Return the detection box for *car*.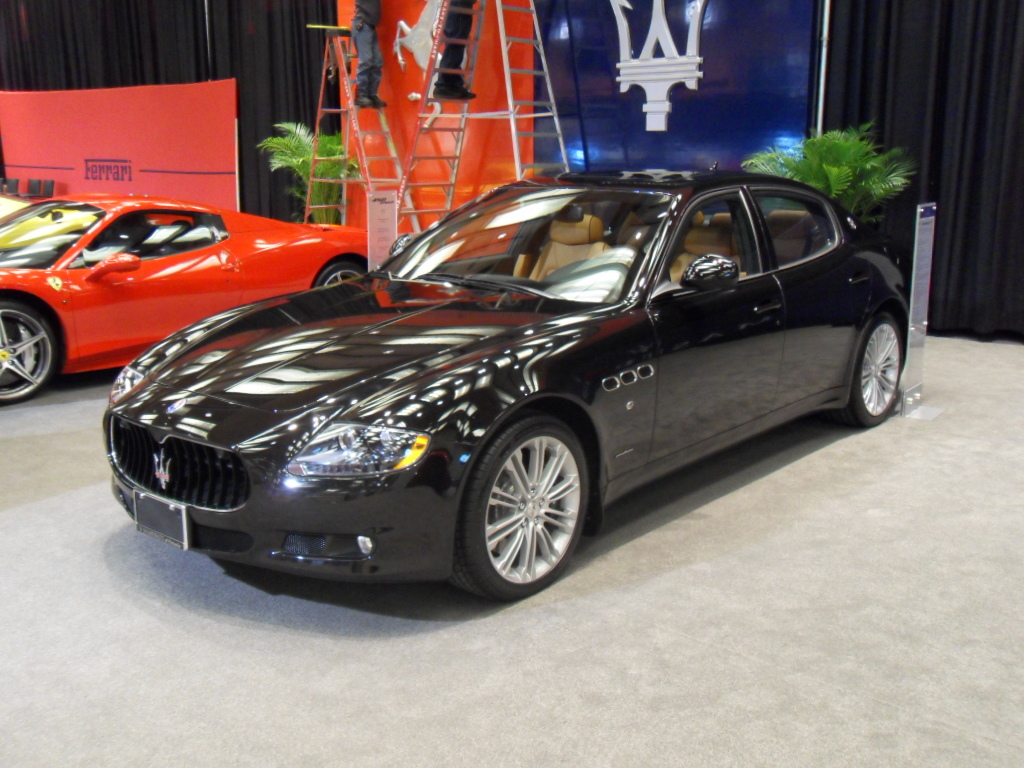
bbox=(0, 186, 374, 404).
